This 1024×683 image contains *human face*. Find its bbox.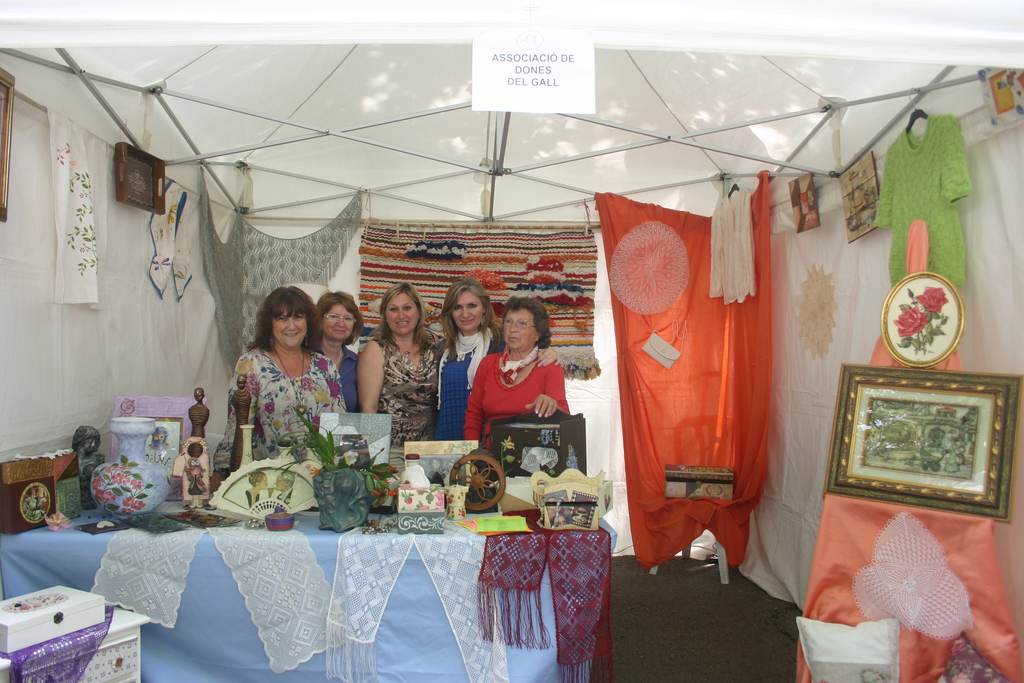
(x1=385, y1=304, x2=421, y2=331).
